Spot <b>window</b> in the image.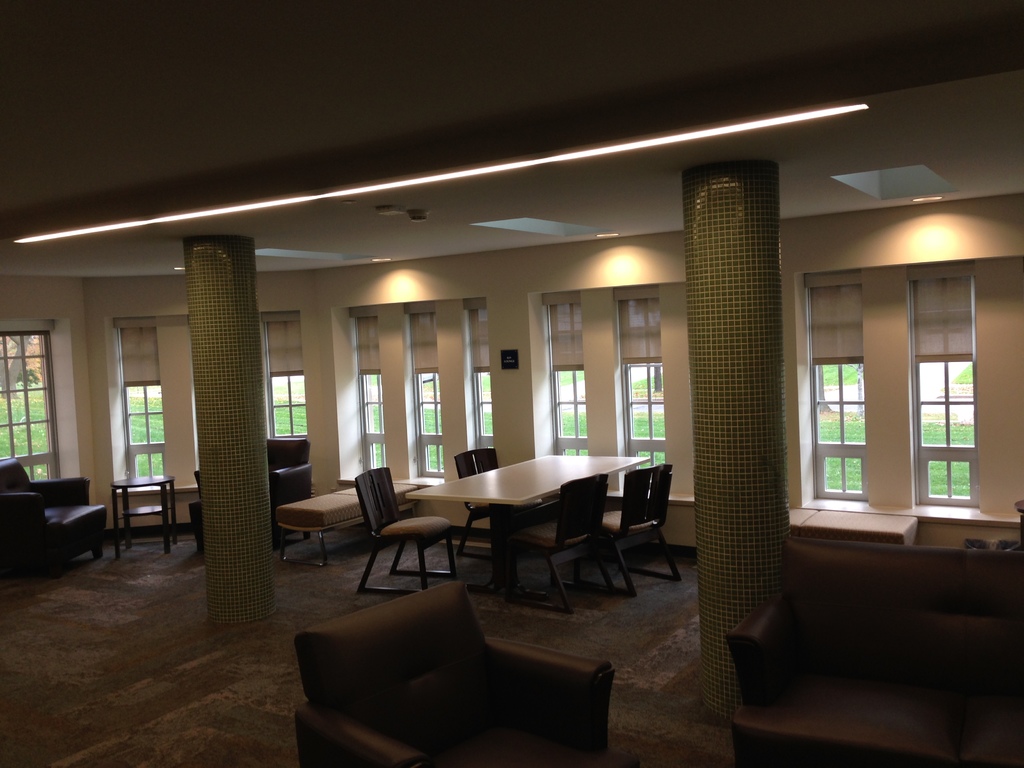
<b>window</b> found at bbox=(0, 326, 56, 495).
